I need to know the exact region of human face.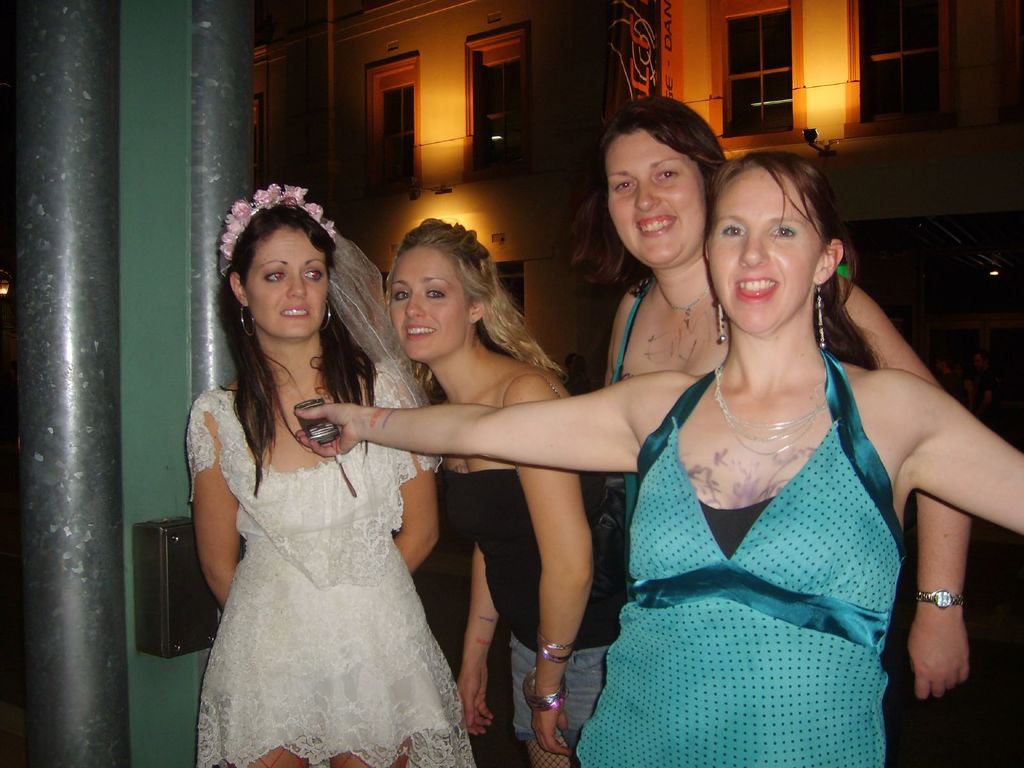
Region: <box>602,129,706,264</box>.
